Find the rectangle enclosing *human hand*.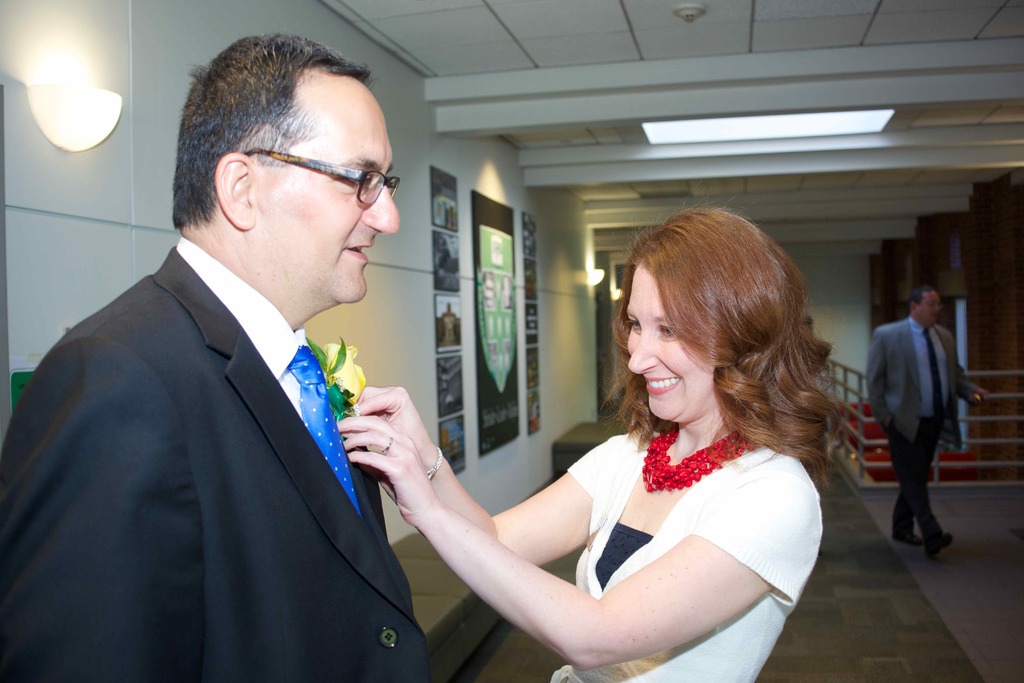
<region>881, 413, 890, 428</region>.
